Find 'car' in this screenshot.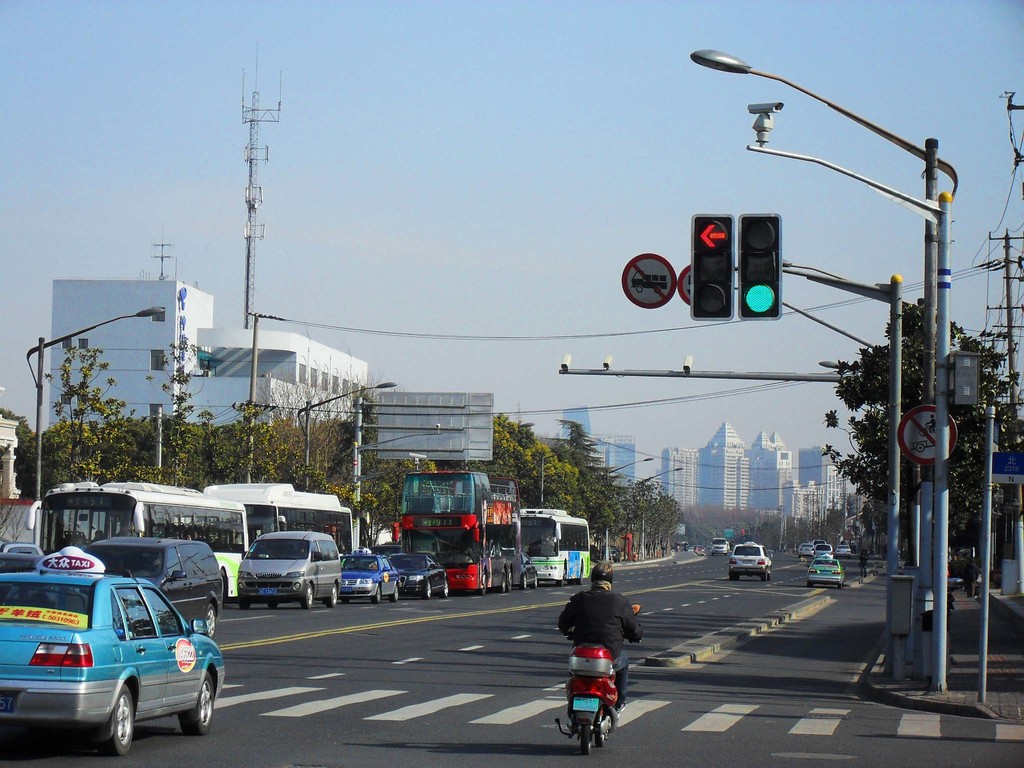
The bounding box for 'car' is [x1=91, y1=534, x2=223, y2=639].
